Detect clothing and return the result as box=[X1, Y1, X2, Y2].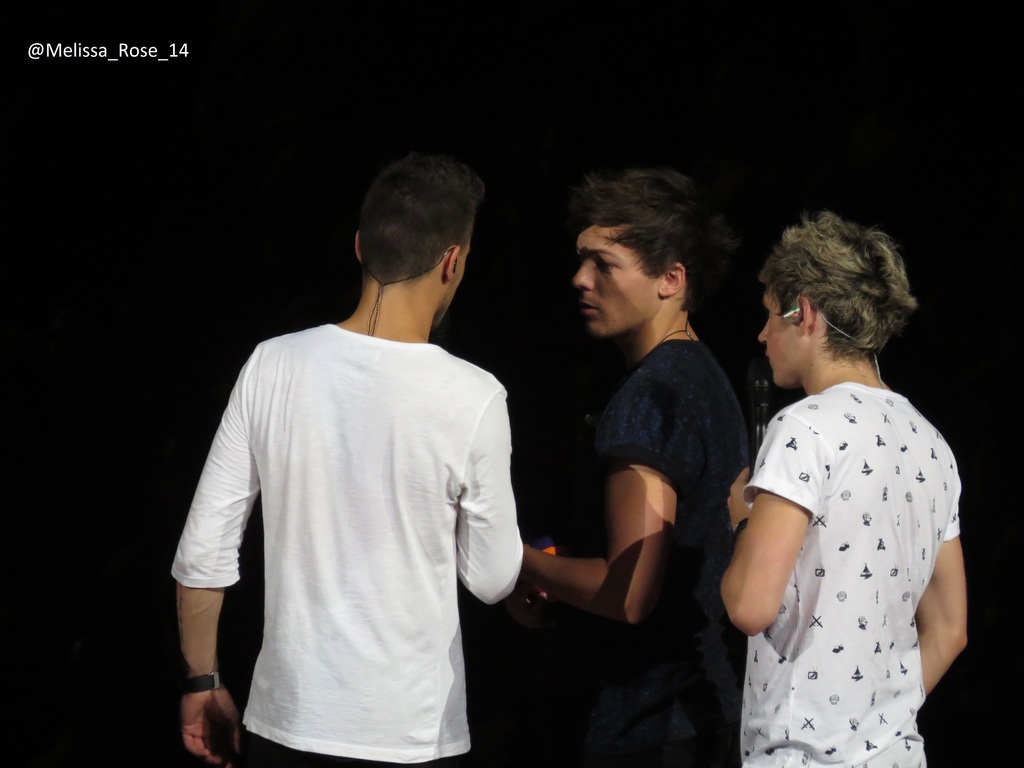
box=[740, 380, 964, 767].
